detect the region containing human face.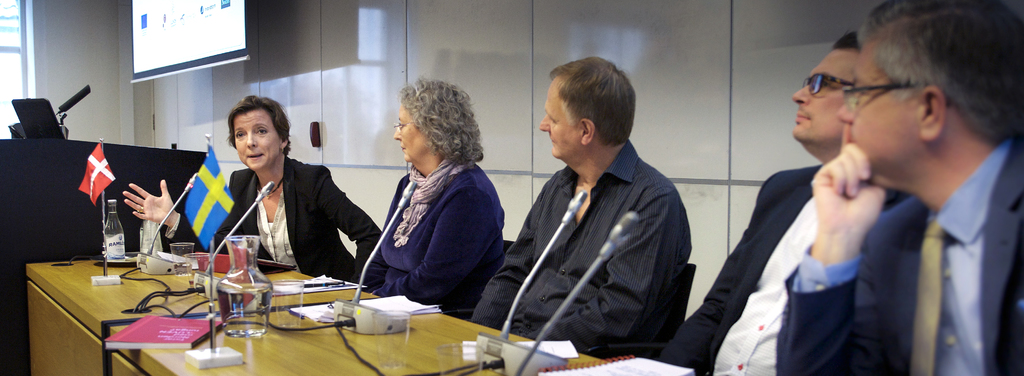
x1=232, y1=109, x2=276, y2=171.
